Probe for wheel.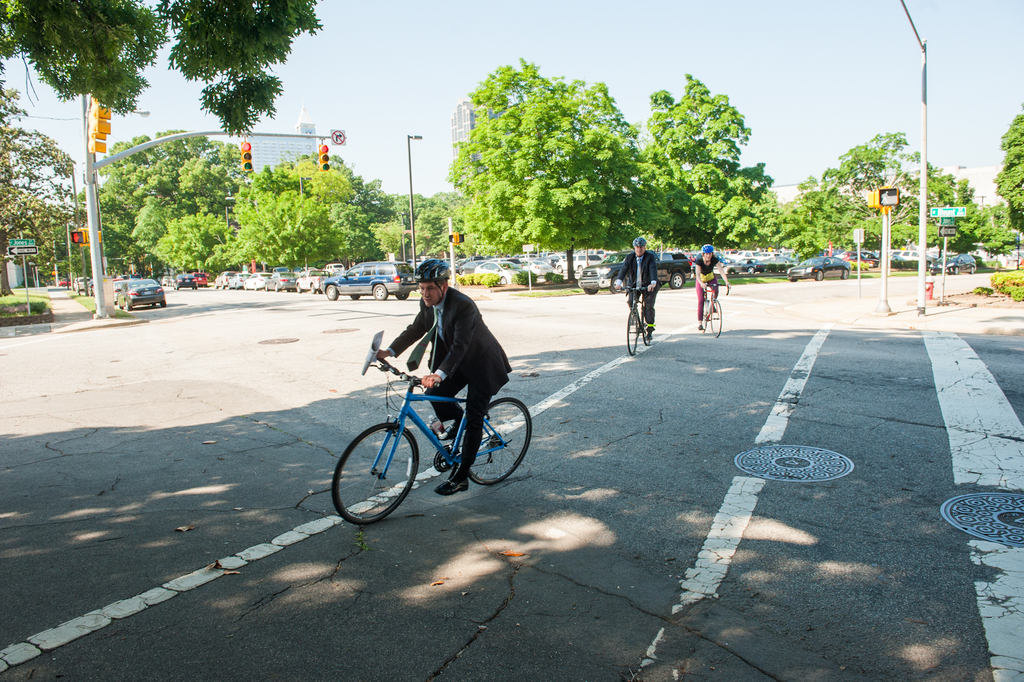
Probe result: [160, 299, 166, 307].
